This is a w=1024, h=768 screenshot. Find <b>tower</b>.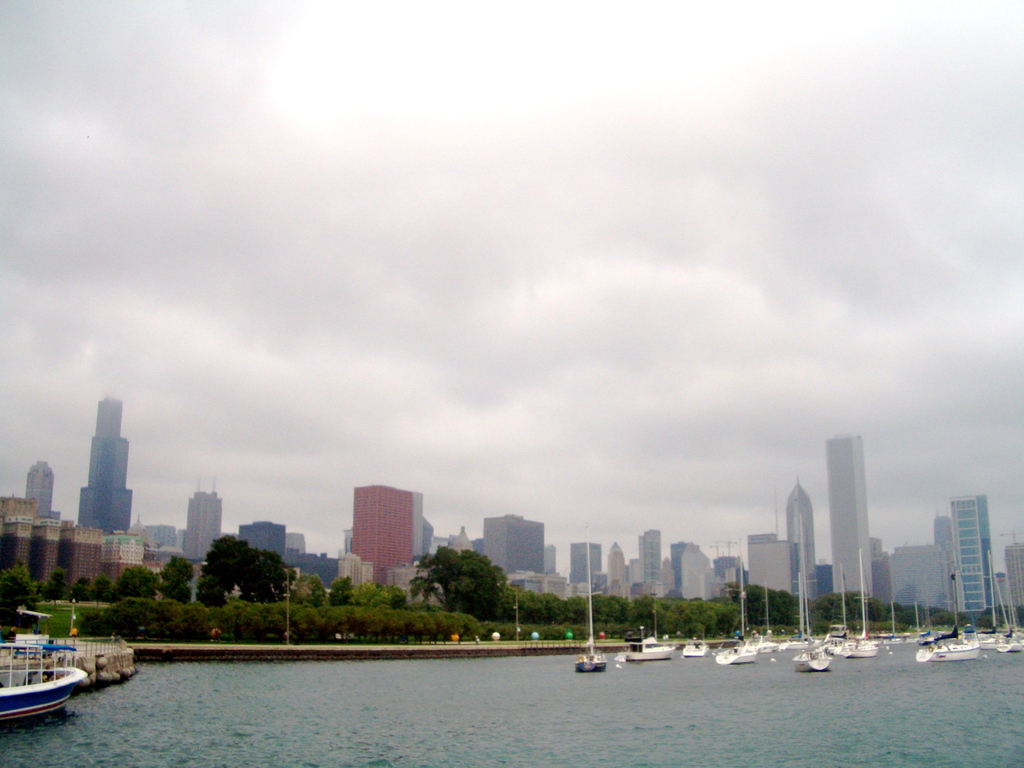
Bounding box: x1=634, y1=529, x2=666, y2=581.
